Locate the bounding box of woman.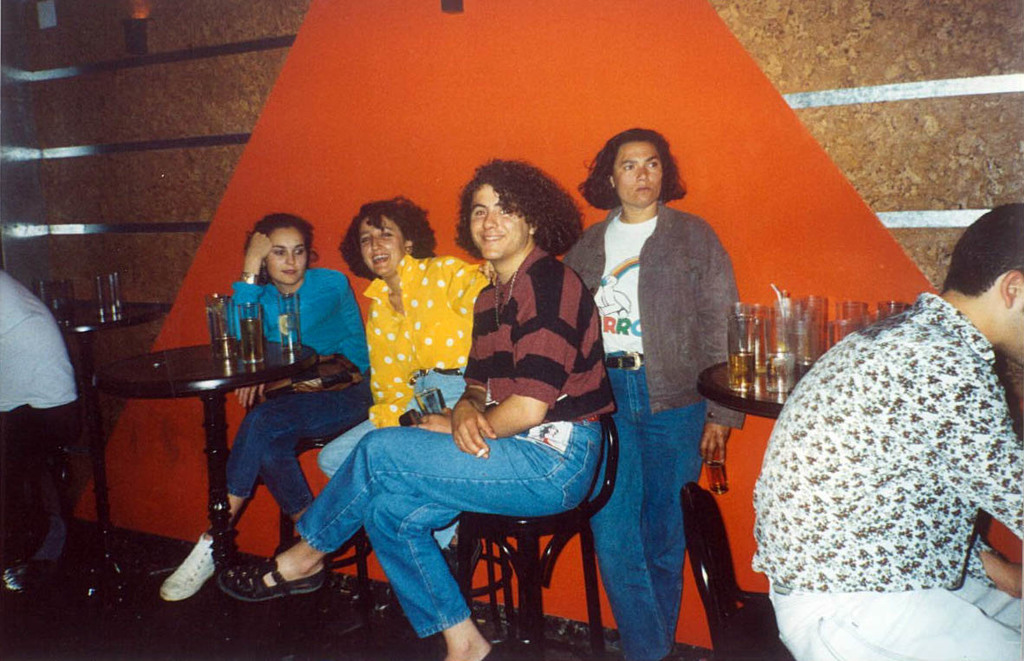
Bounding box: [129,212,397,602].
